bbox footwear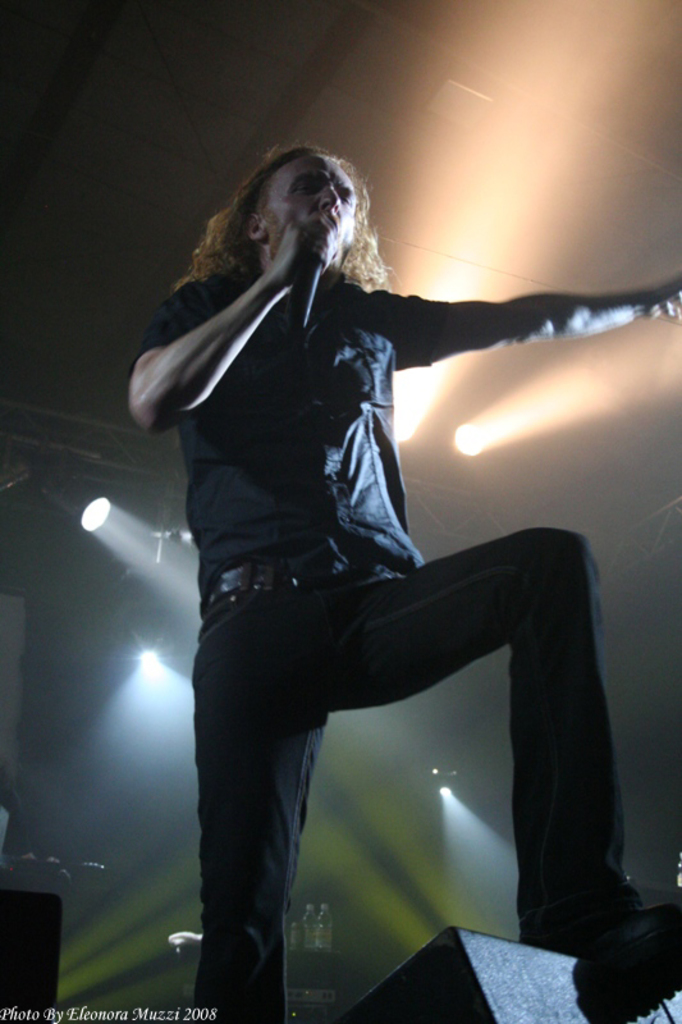
pyautogui.locateOnScreen(575, 890, 673, 988)
